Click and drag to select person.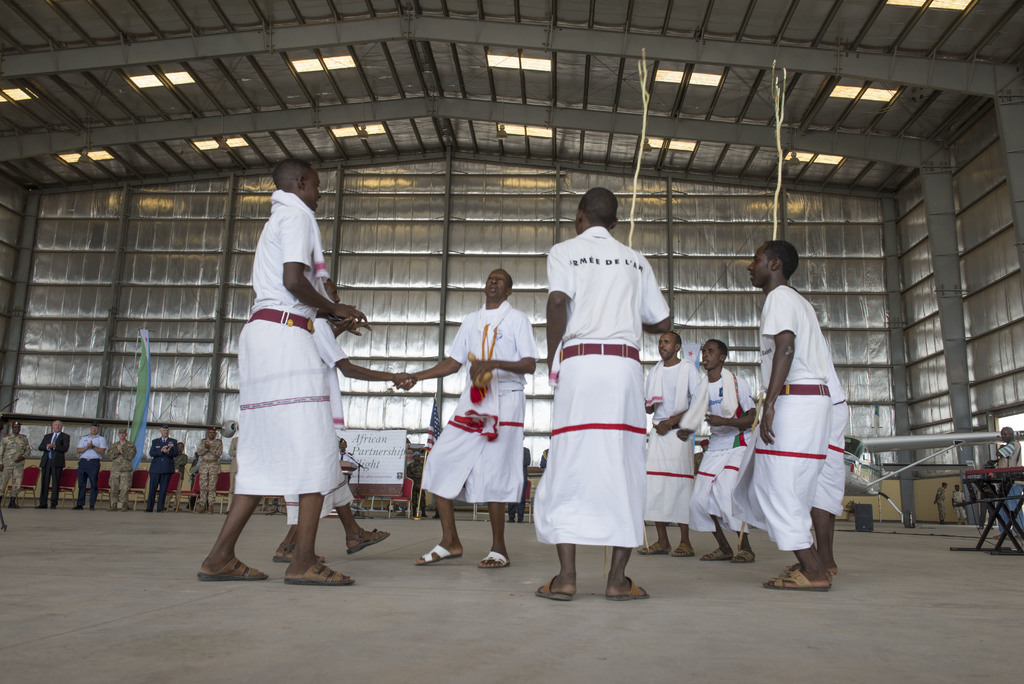
Selection: (34,415,70,508).
